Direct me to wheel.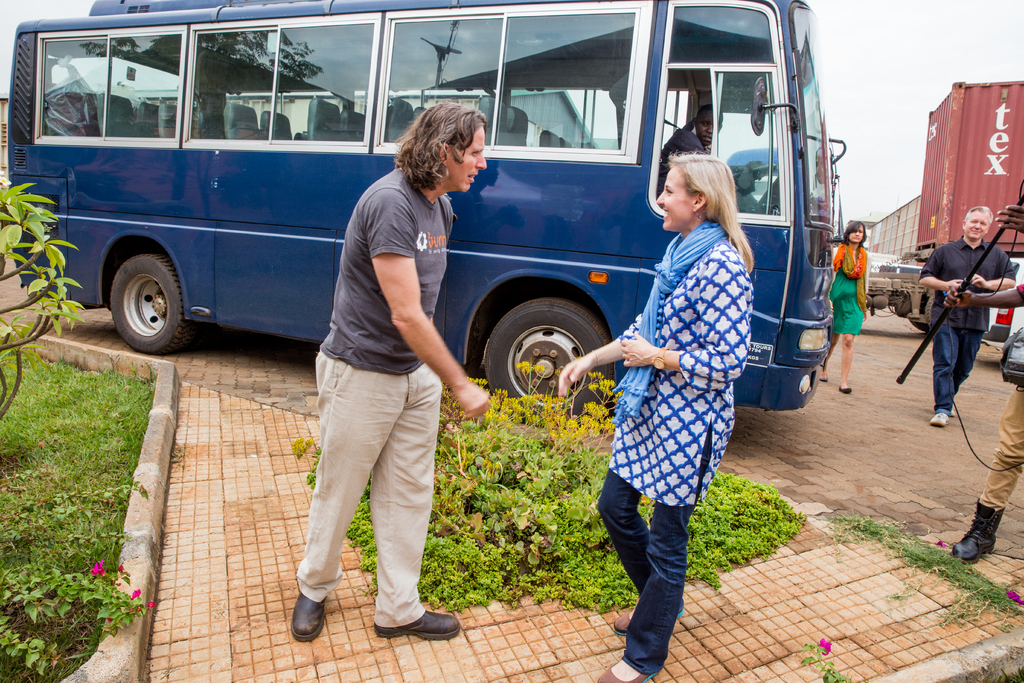
Direction: select_region(906, 297, 927, 332).
